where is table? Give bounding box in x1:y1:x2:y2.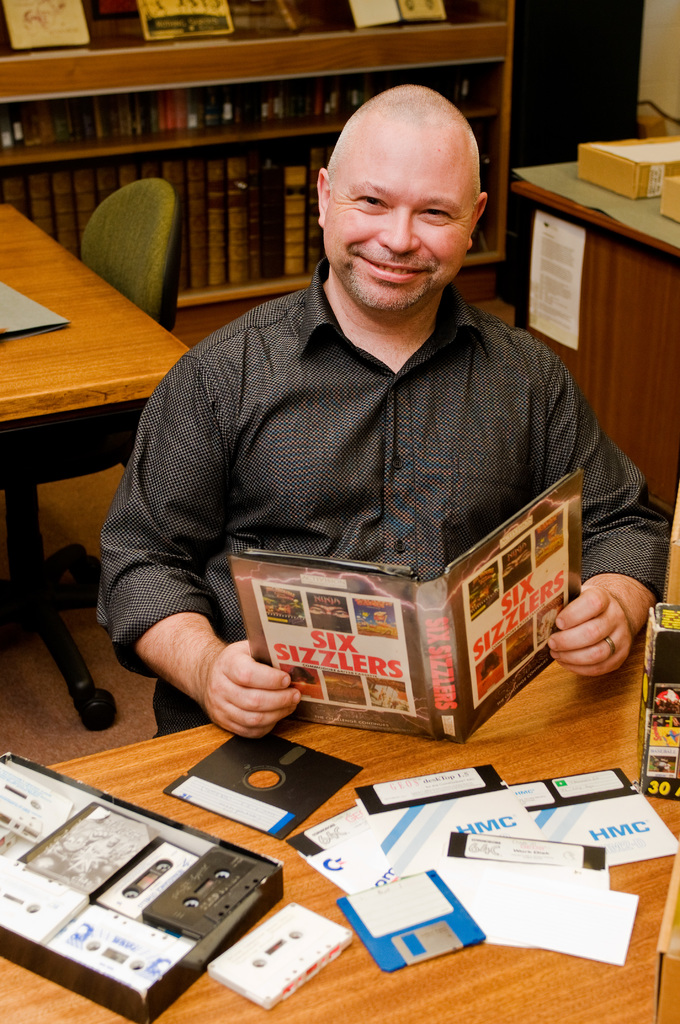
0:630:679:1023.
